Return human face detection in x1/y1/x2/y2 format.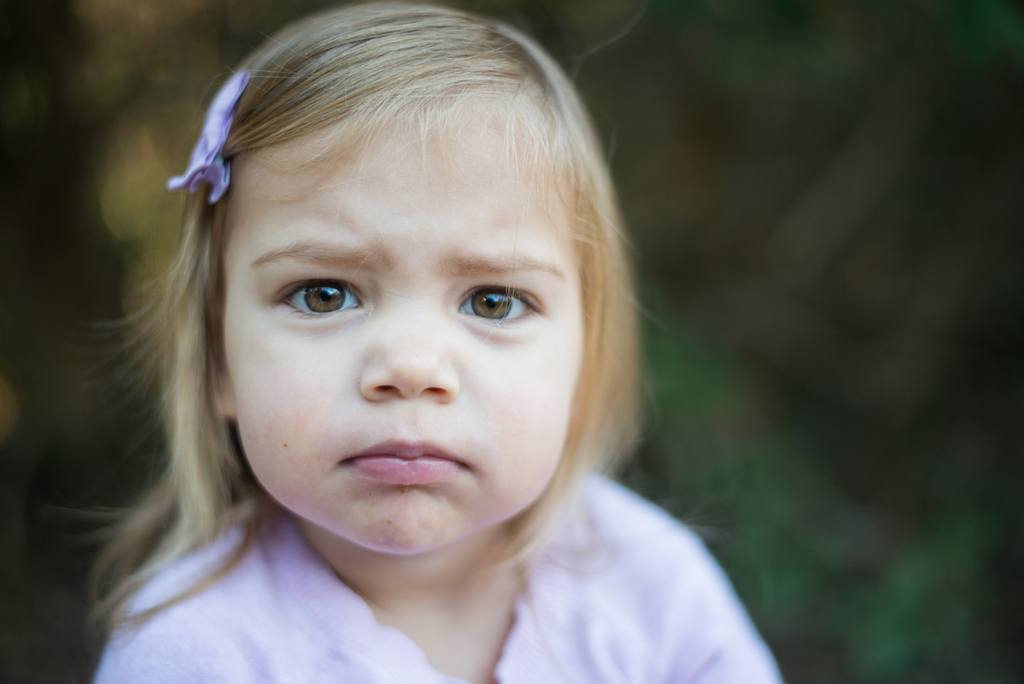
231/104/588/555.
